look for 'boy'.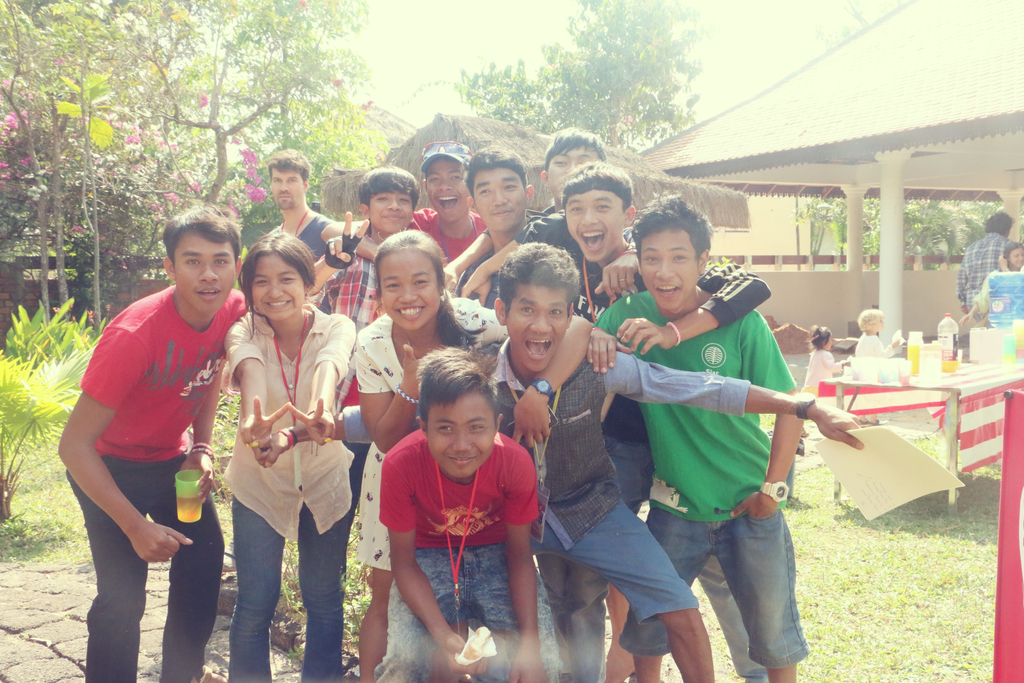
Found: [x1=463, y1=152, x2=557, y2=303].
